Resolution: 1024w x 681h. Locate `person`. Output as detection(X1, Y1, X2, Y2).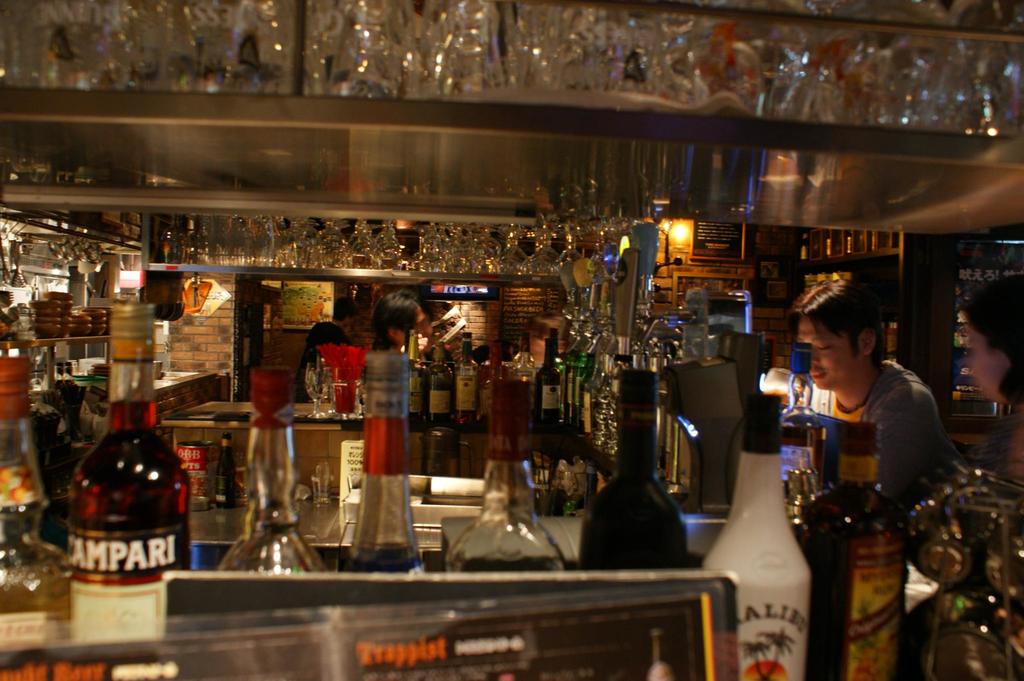
detection(964, 268, 1023, 487).
